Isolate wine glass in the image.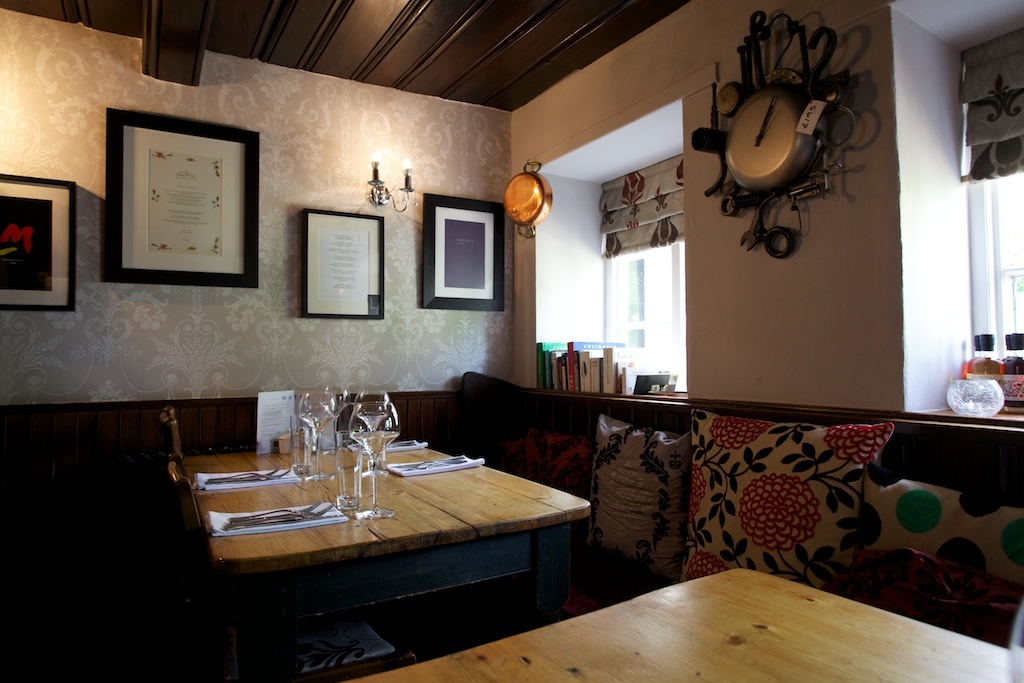
Isolated region: [left=350, top=400, right=398, bottom=516].
